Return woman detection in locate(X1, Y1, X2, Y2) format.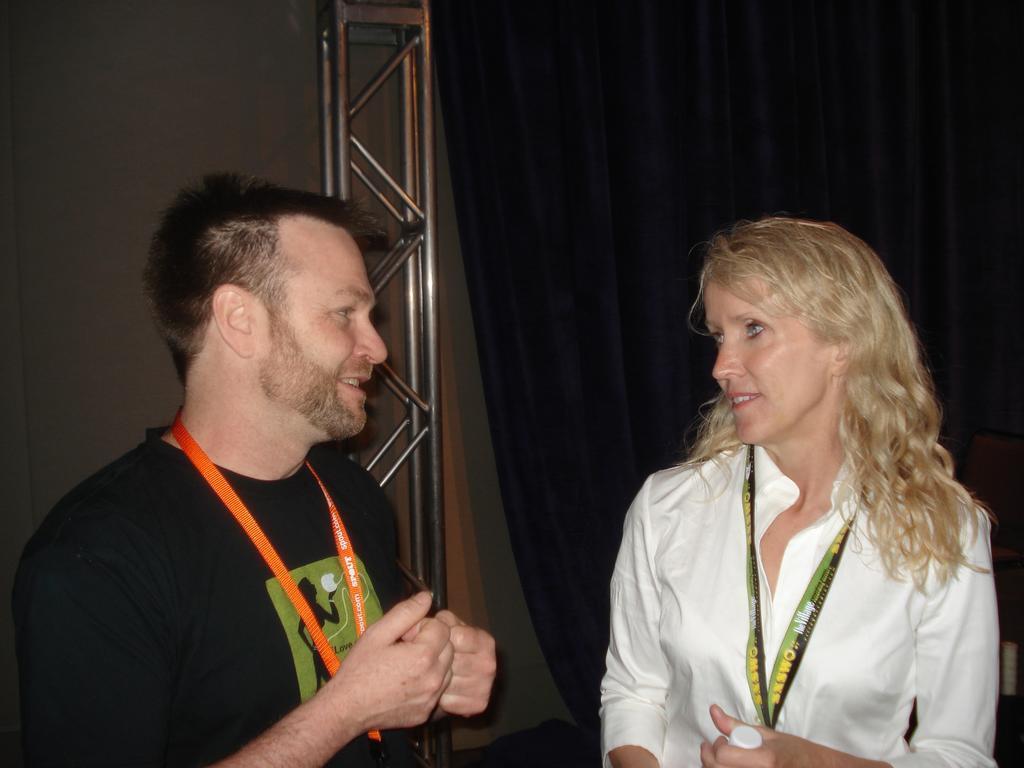
locate(598, 212, 1019, 767).
